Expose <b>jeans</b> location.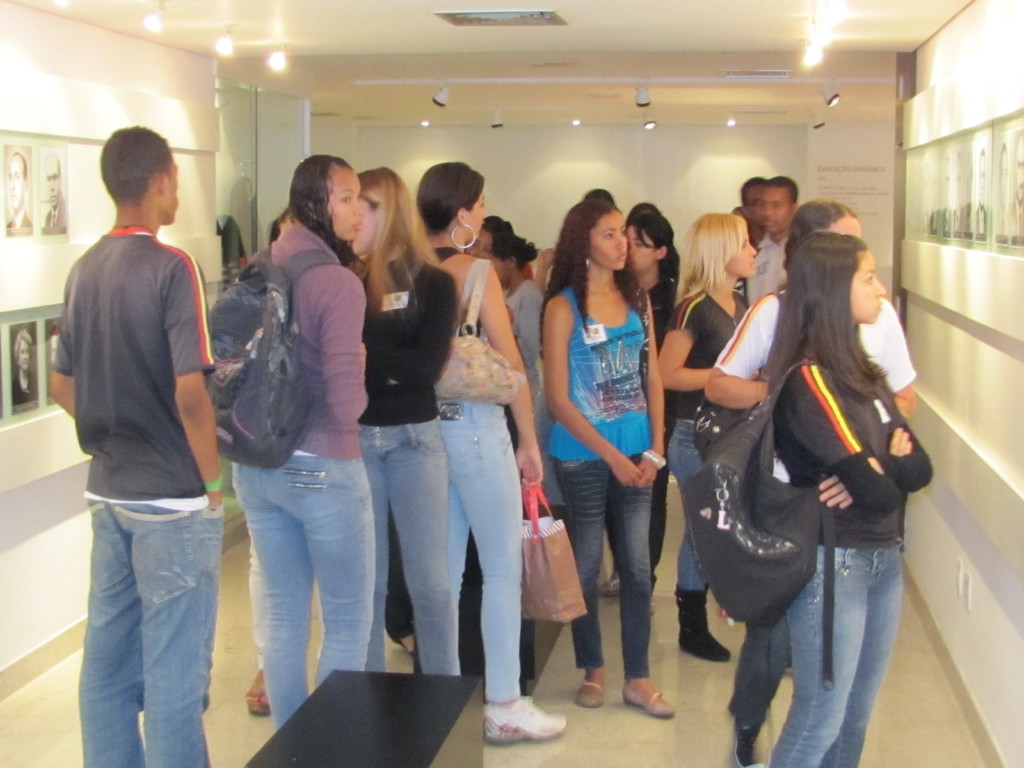
Exposed at crop(665, 416, 723, 589).
